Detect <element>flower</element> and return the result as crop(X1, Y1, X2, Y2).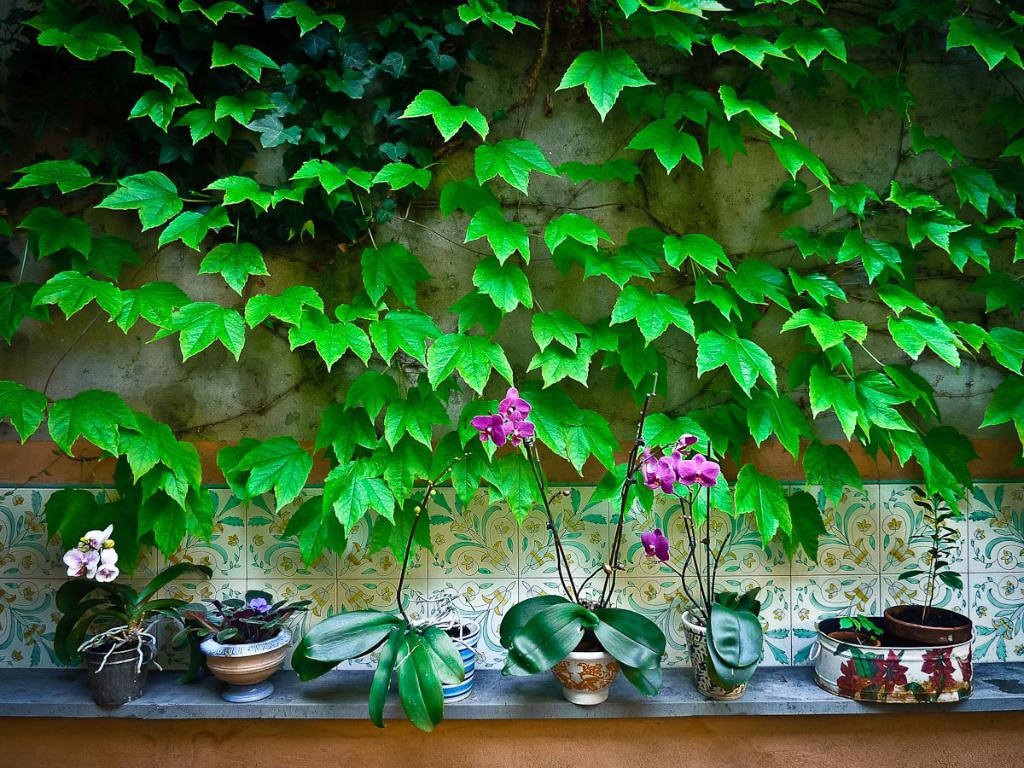
crop(1012, 643, 1021, 653).
